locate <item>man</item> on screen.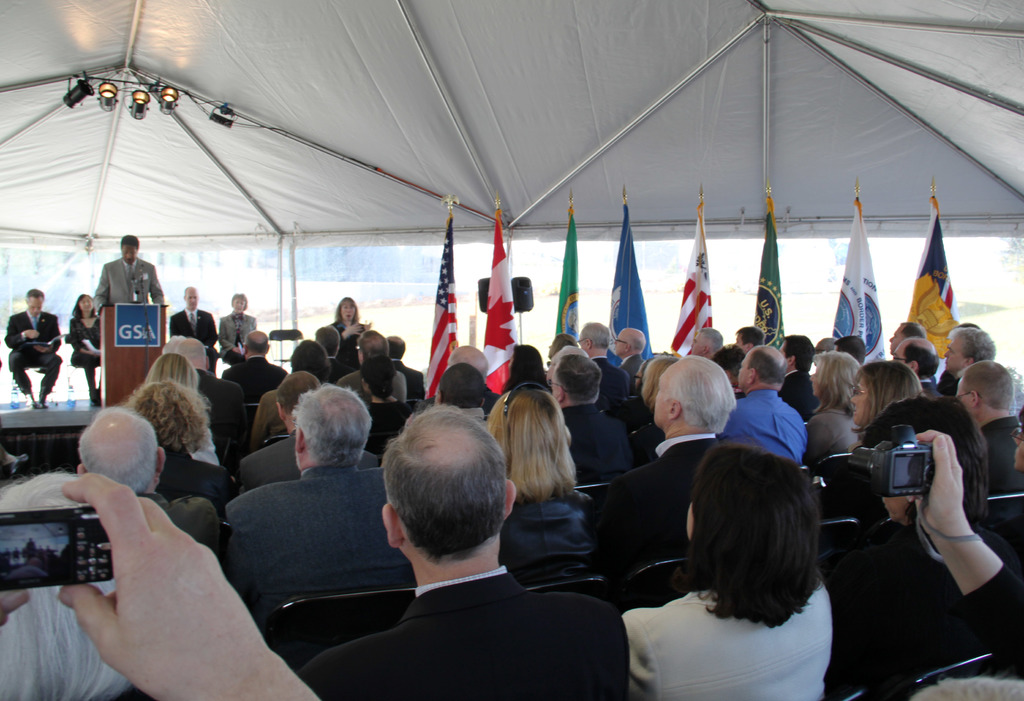
On screen at [883, 334, 936, 402].
